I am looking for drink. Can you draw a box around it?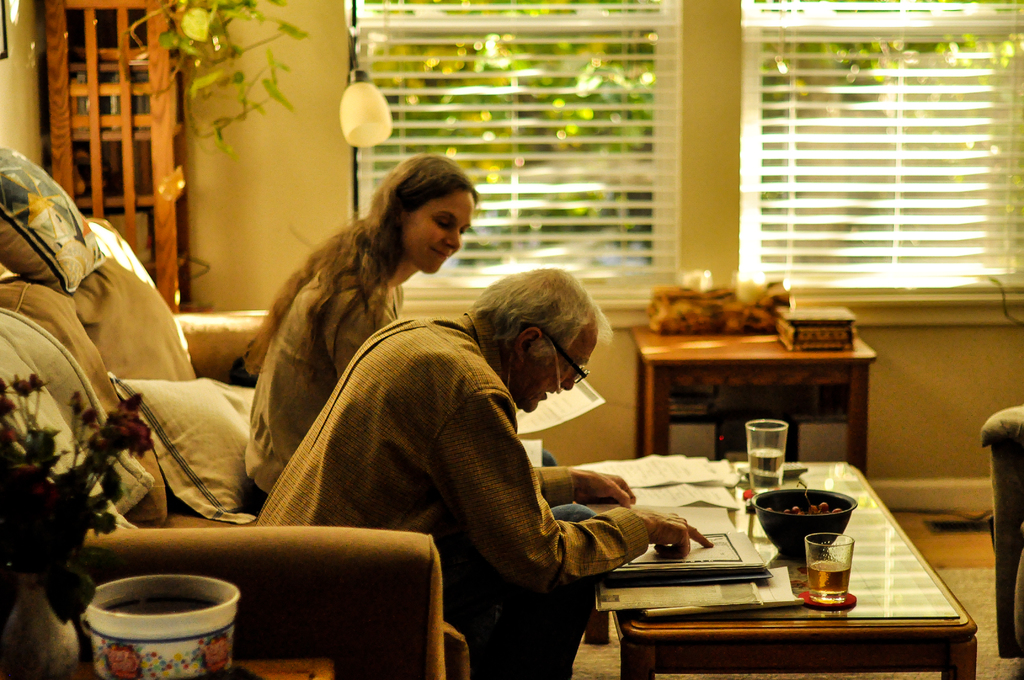
Sure, the bounding box is [742, 416, 789, 491].
